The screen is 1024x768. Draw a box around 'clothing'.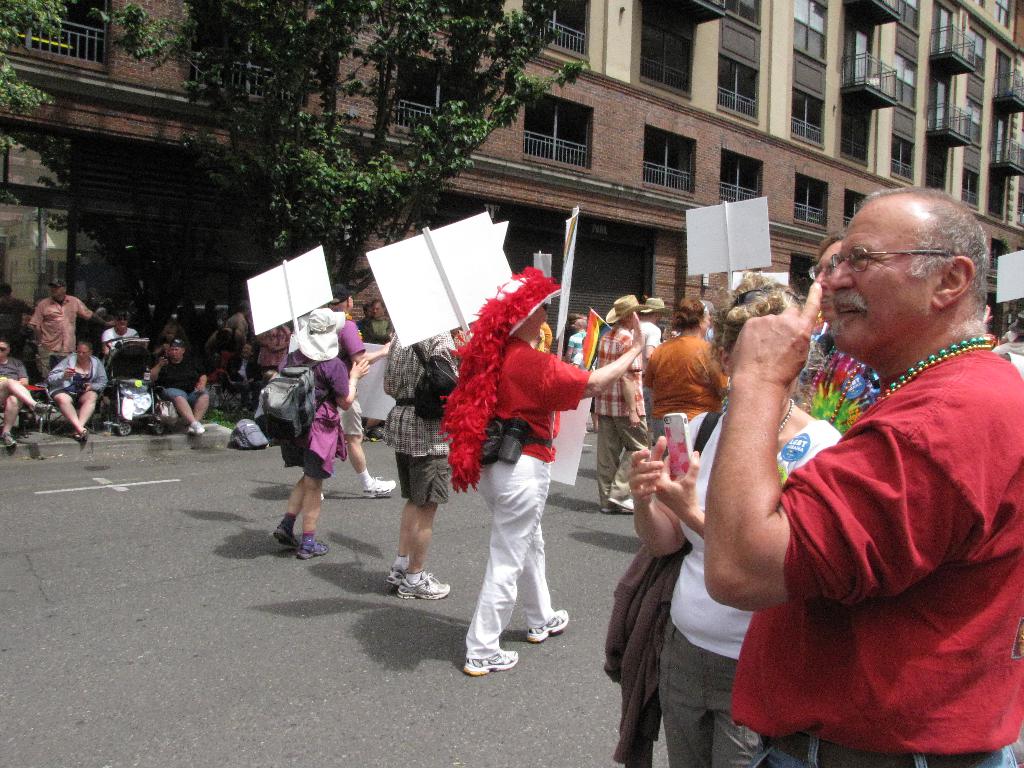
{"left": 36, "top": 278, "right": 78, "bottom": 365}.
